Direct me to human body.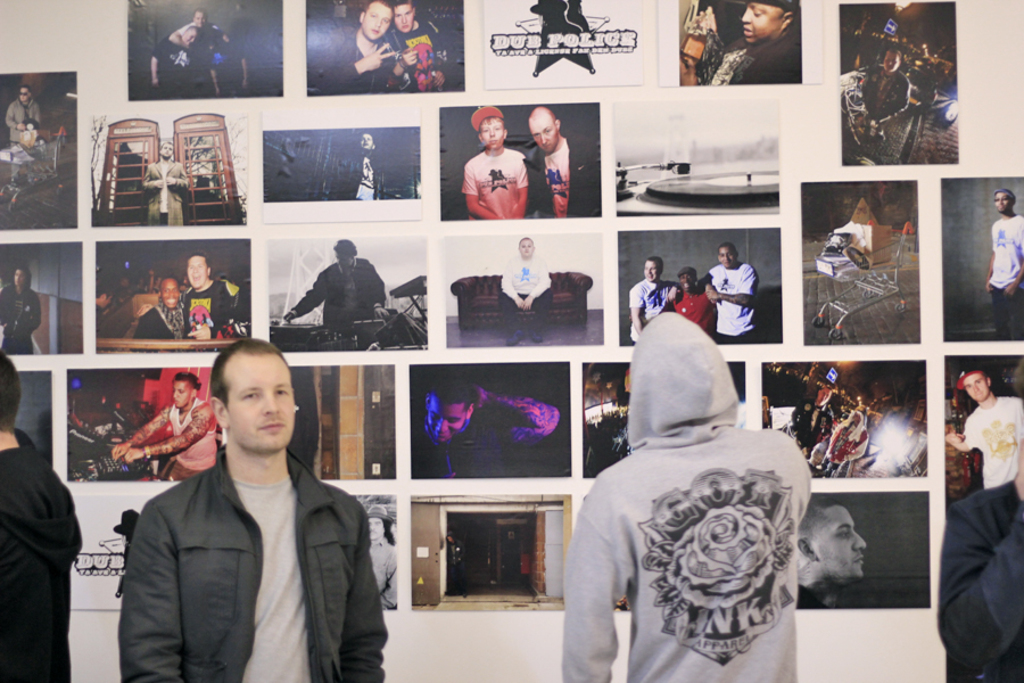
Direction: BBox(284, 237, 390, 354).
